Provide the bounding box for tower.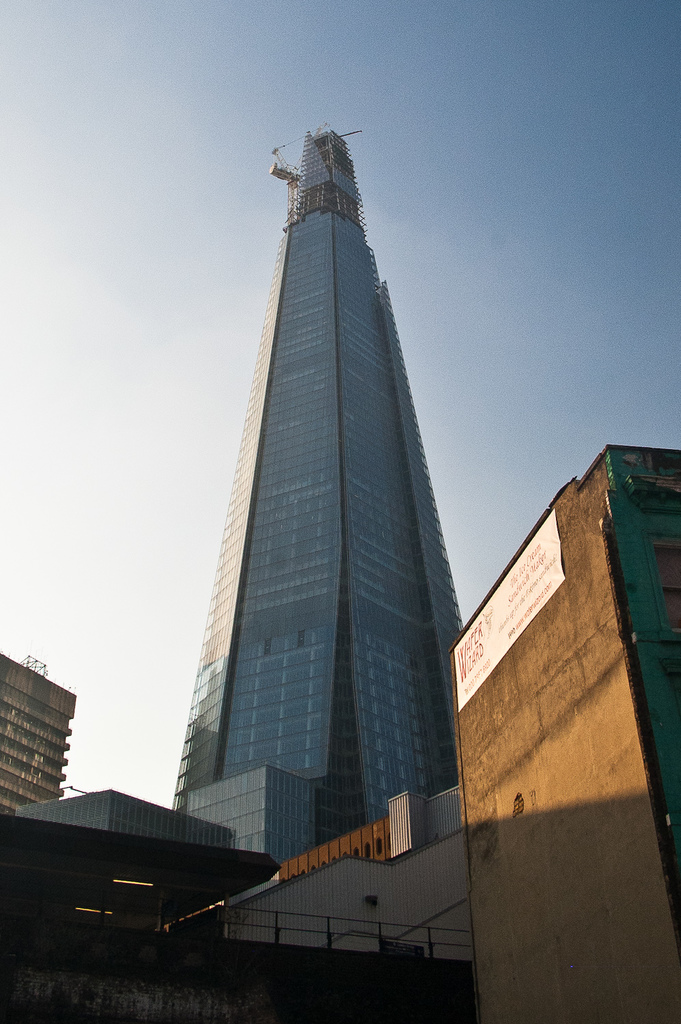
154 121 488 918.
